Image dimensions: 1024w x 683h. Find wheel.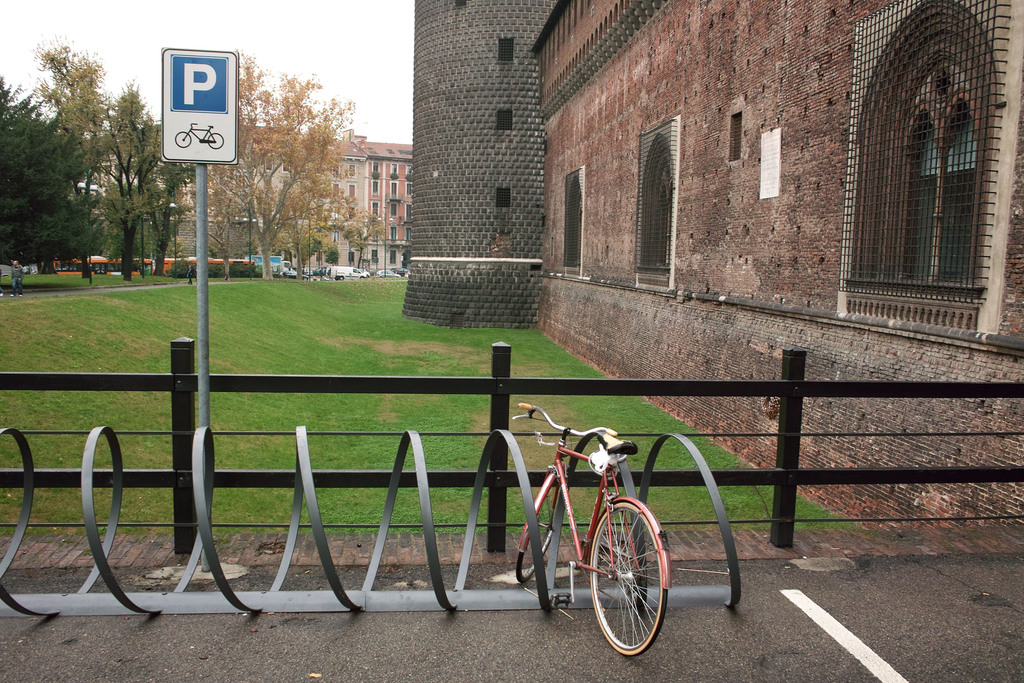
crop(582, 500, 669, 654).
